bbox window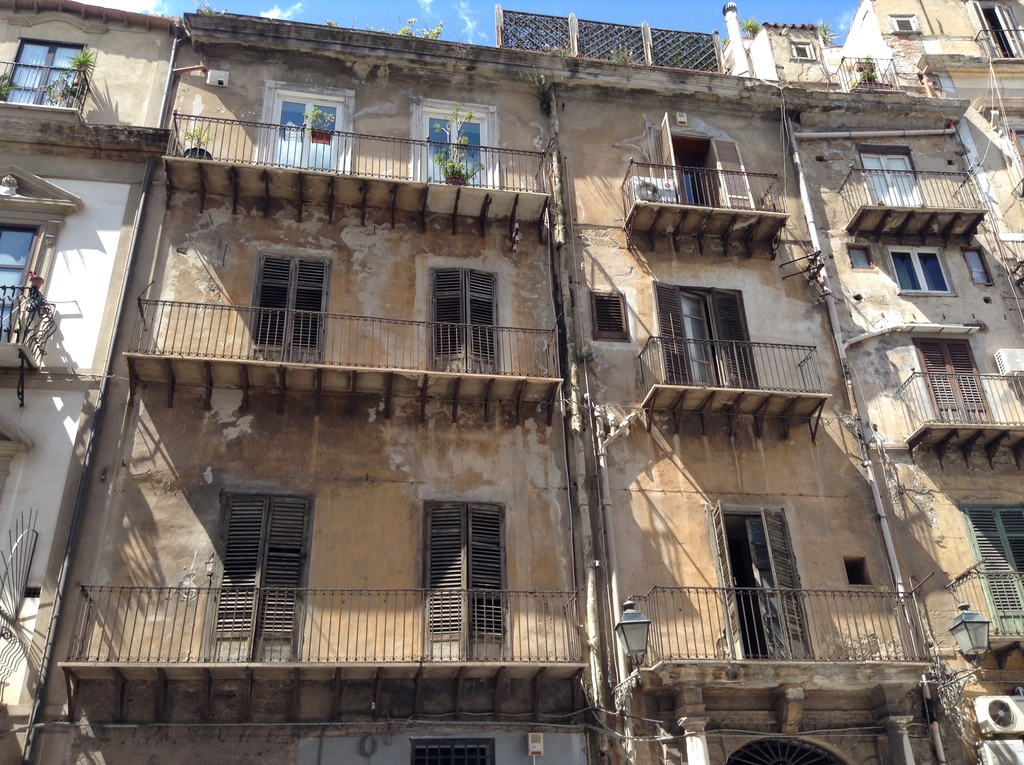
[x1=708, y1=506, x2=813, y2=659]
